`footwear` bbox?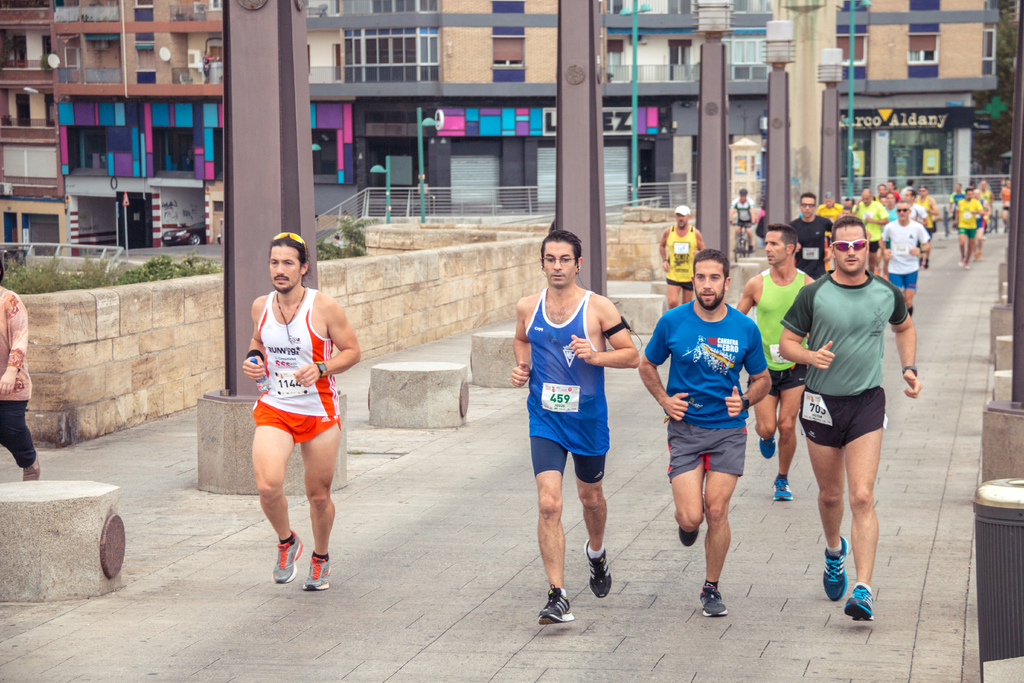
bbox(757, 439, 777, 460)
